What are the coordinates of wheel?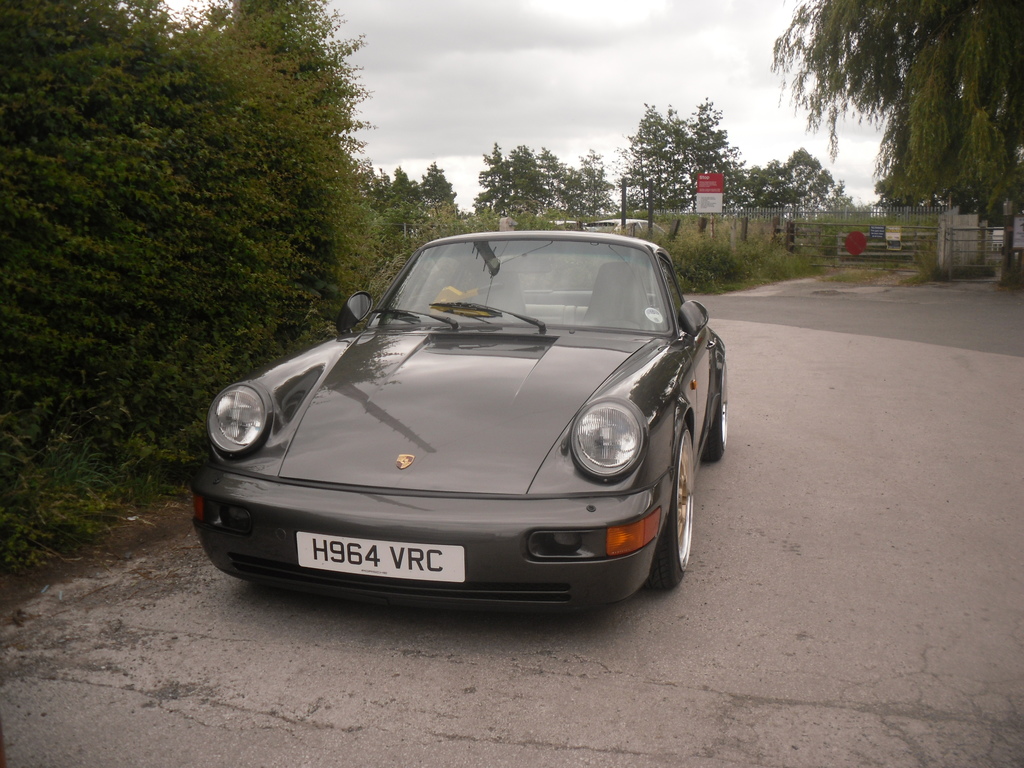
box=[705, 363, 739, 457].
